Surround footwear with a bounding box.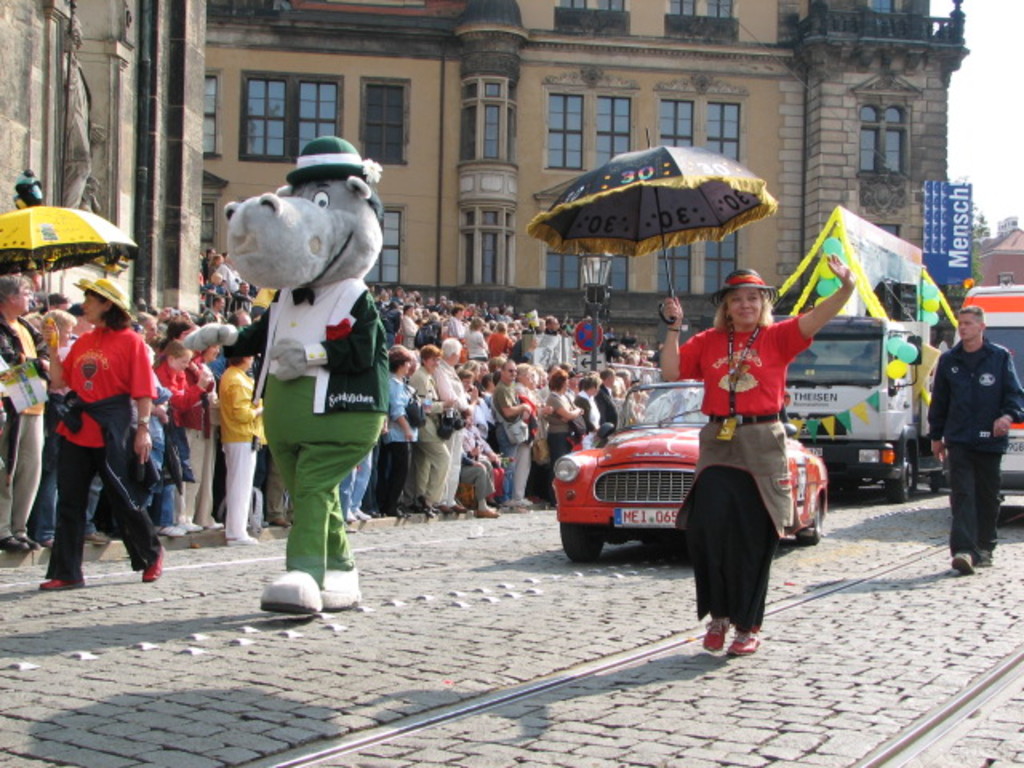
478:506:501:515.
